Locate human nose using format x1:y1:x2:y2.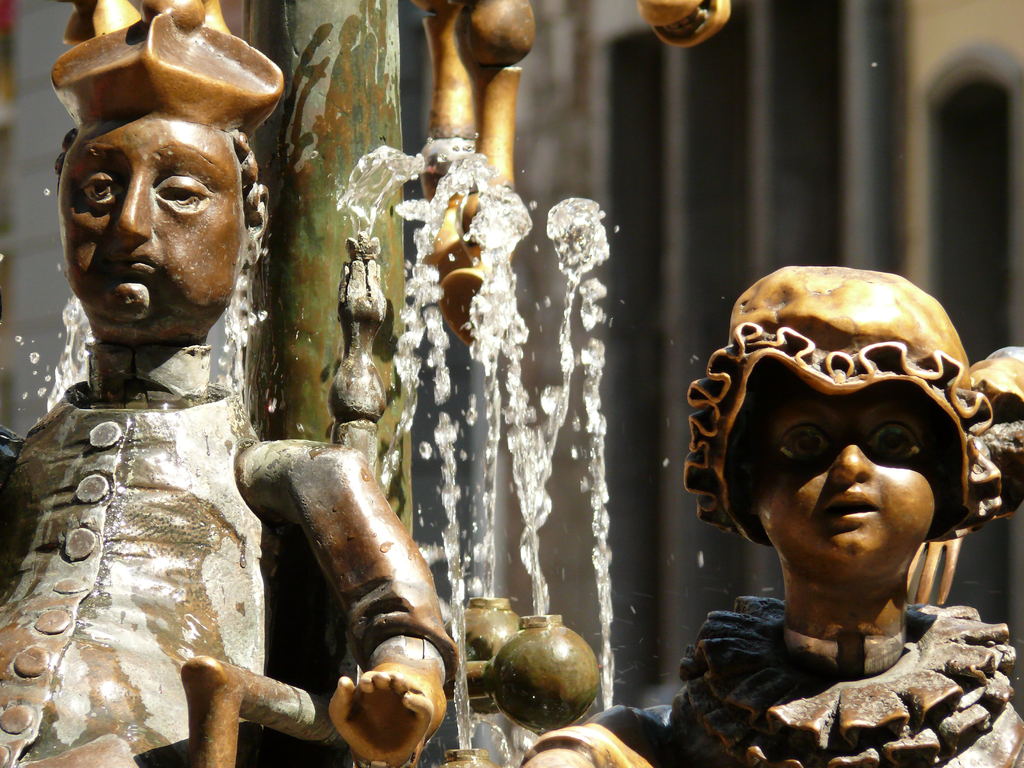
831:427:870:485.
